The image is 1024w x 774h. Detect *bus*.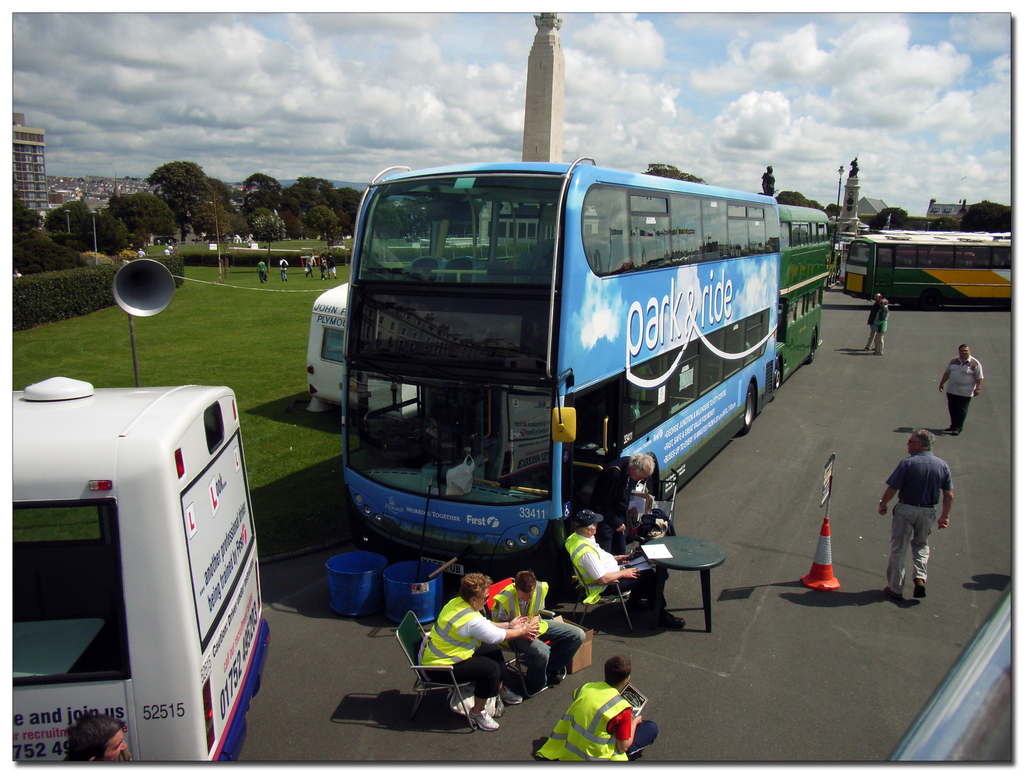
Detection: {"left": 10, "top": 379, "right": 269, "bottom": 763}.
